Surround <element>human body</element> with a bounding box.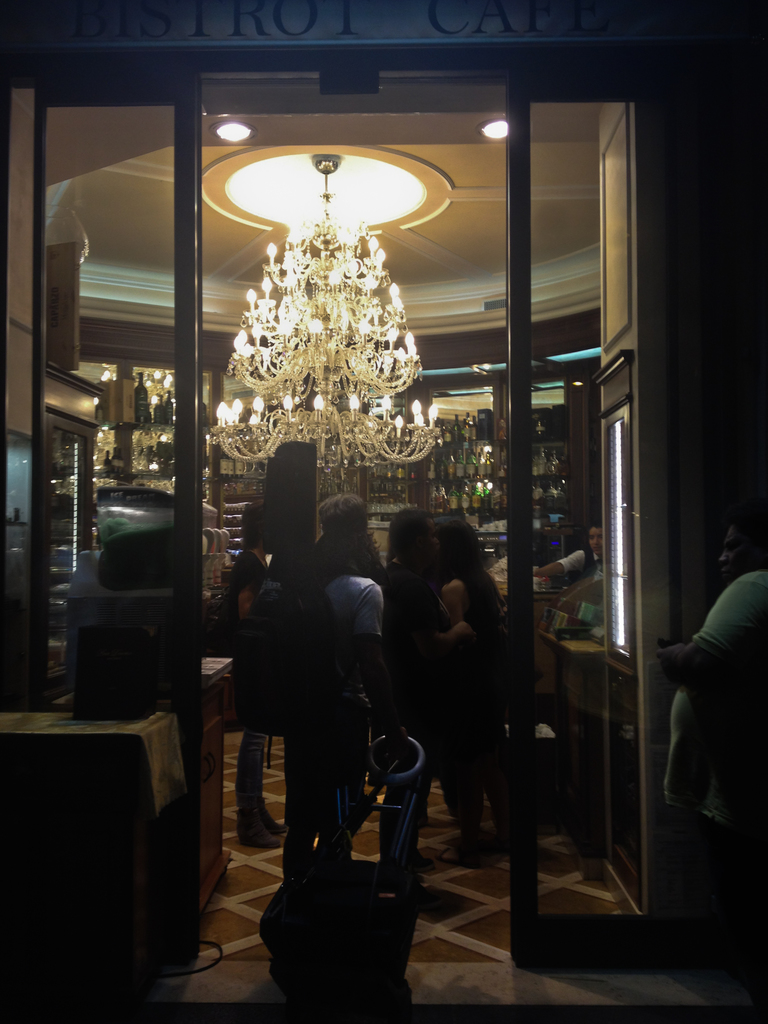
534,521,604,577.
